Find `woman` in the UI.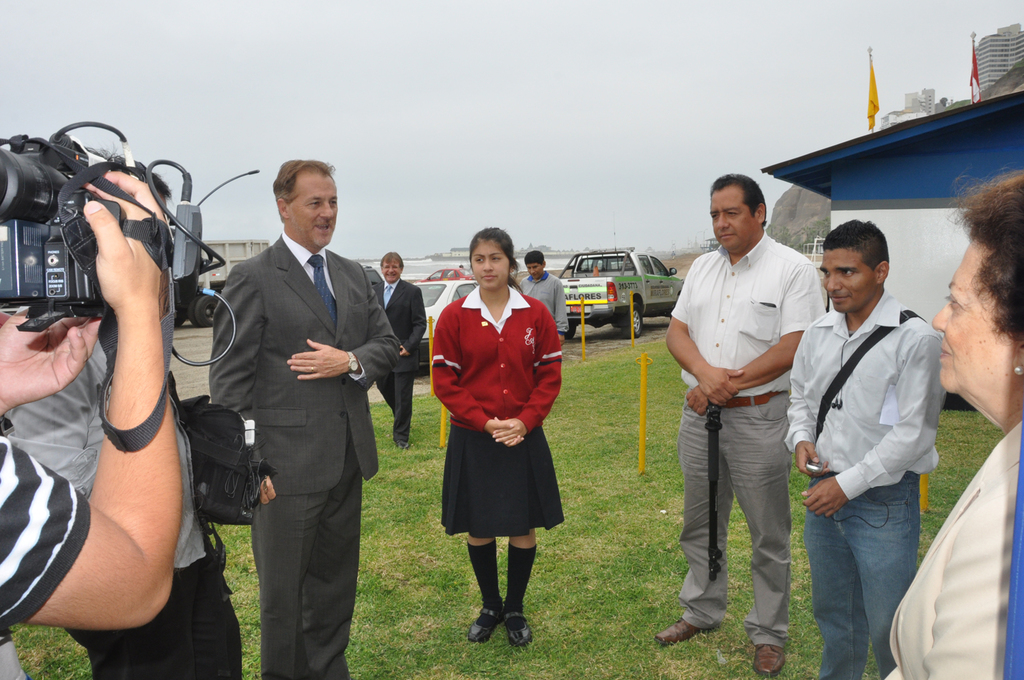
UI element at l=418, t=223, r=570, b=653.
